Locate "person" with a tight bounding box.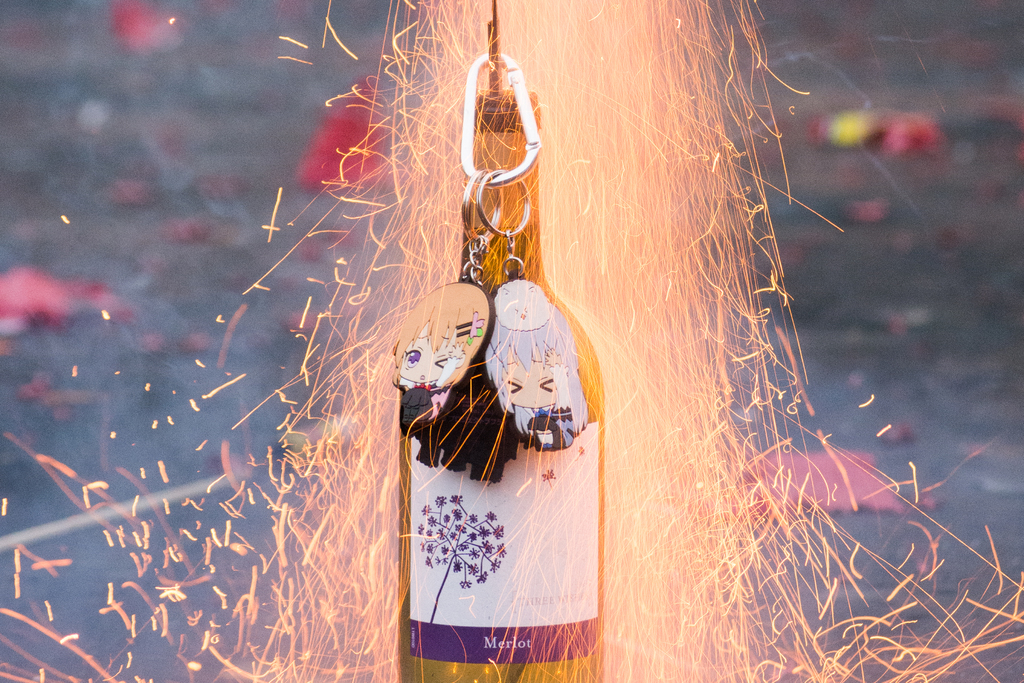
pyautogui.locateOnScreen(484, 273, 589, 448).
